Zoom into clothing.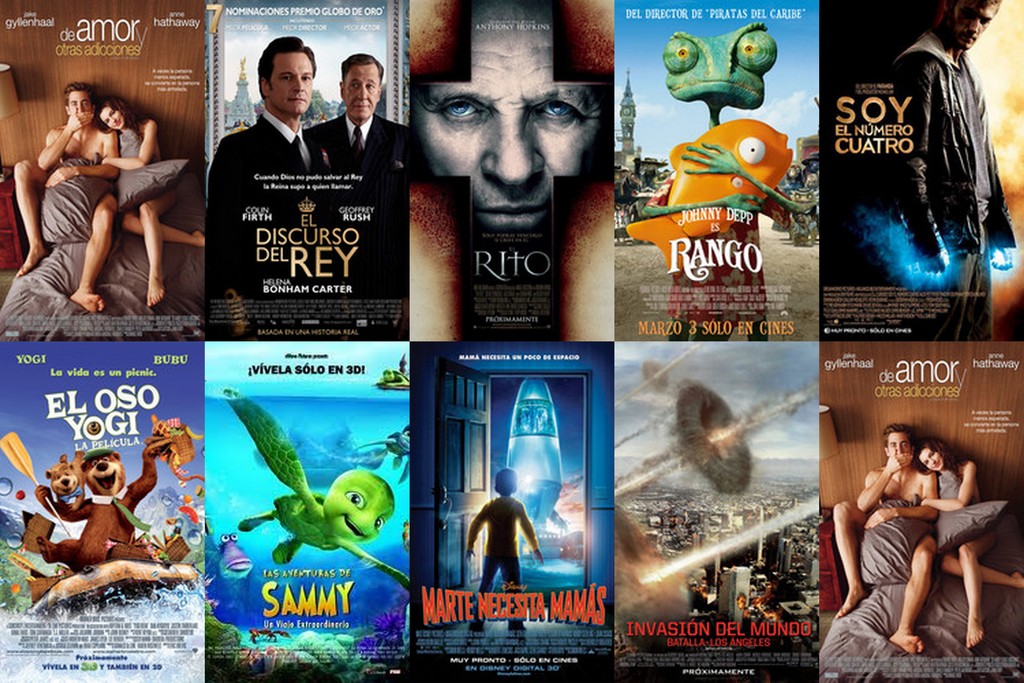
Zoom target: rect(305, 112, 408, 333).
